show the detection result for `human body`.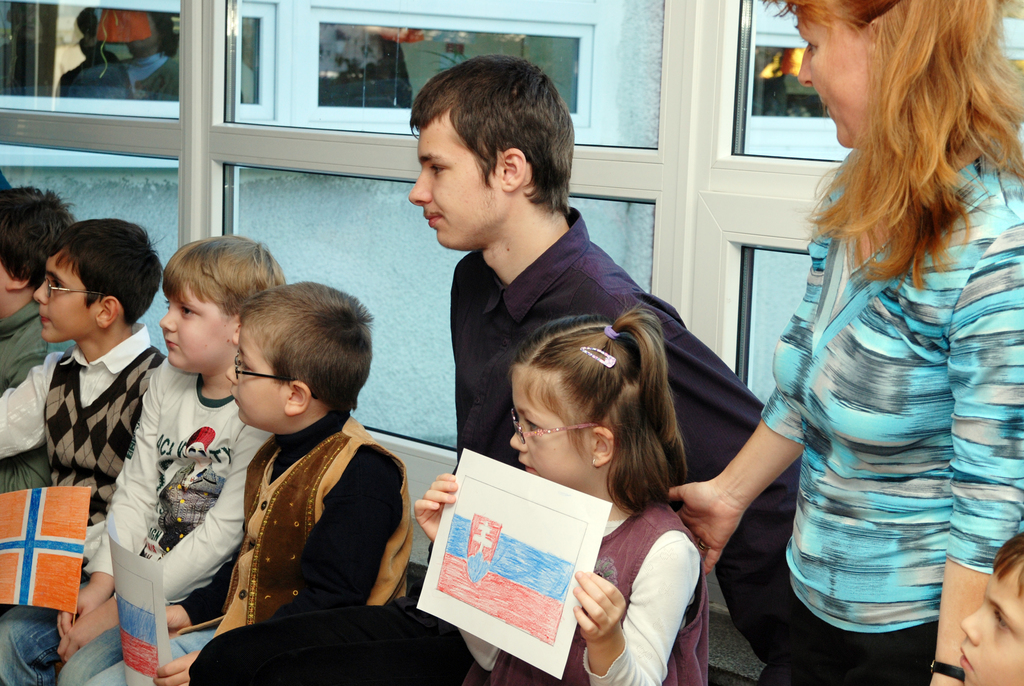
rect(407, 473, 713, 685).
